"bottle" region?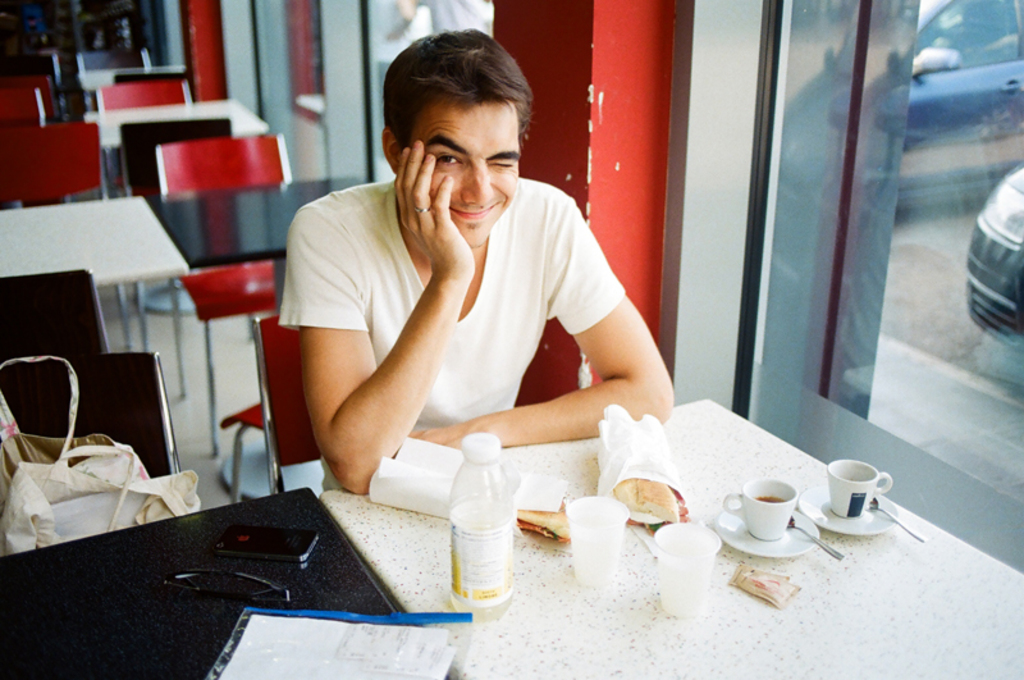
448 433 517 625
